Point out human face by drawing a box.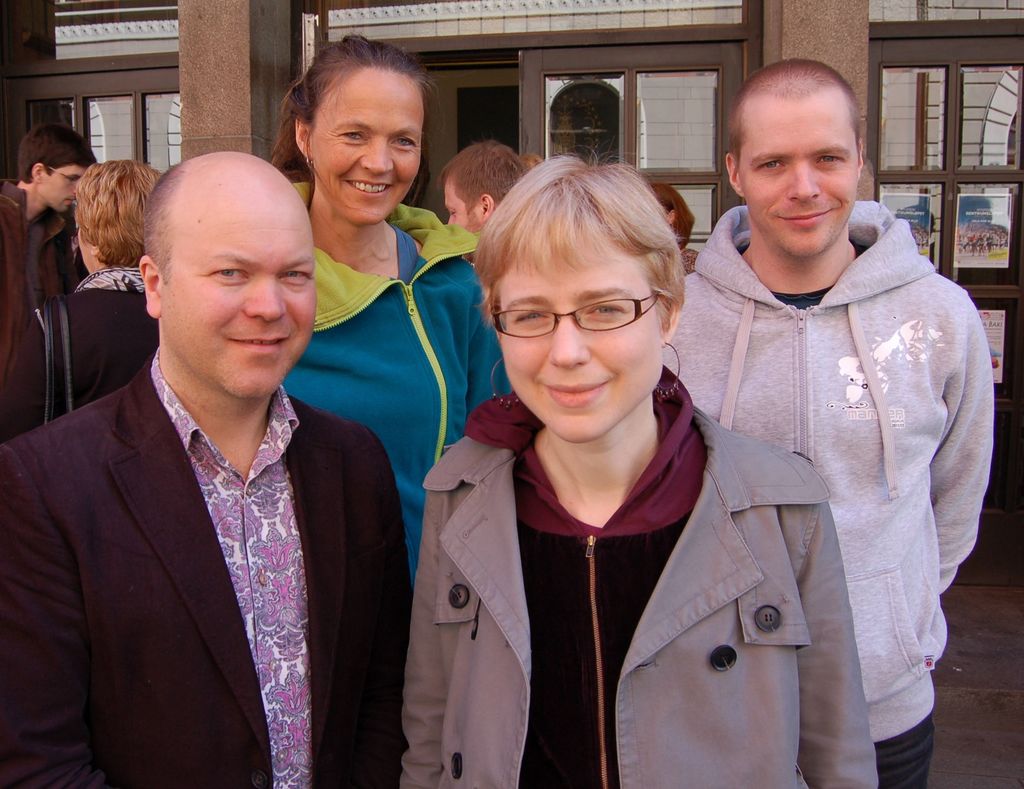
select_region(444, 182, 476, 234).
